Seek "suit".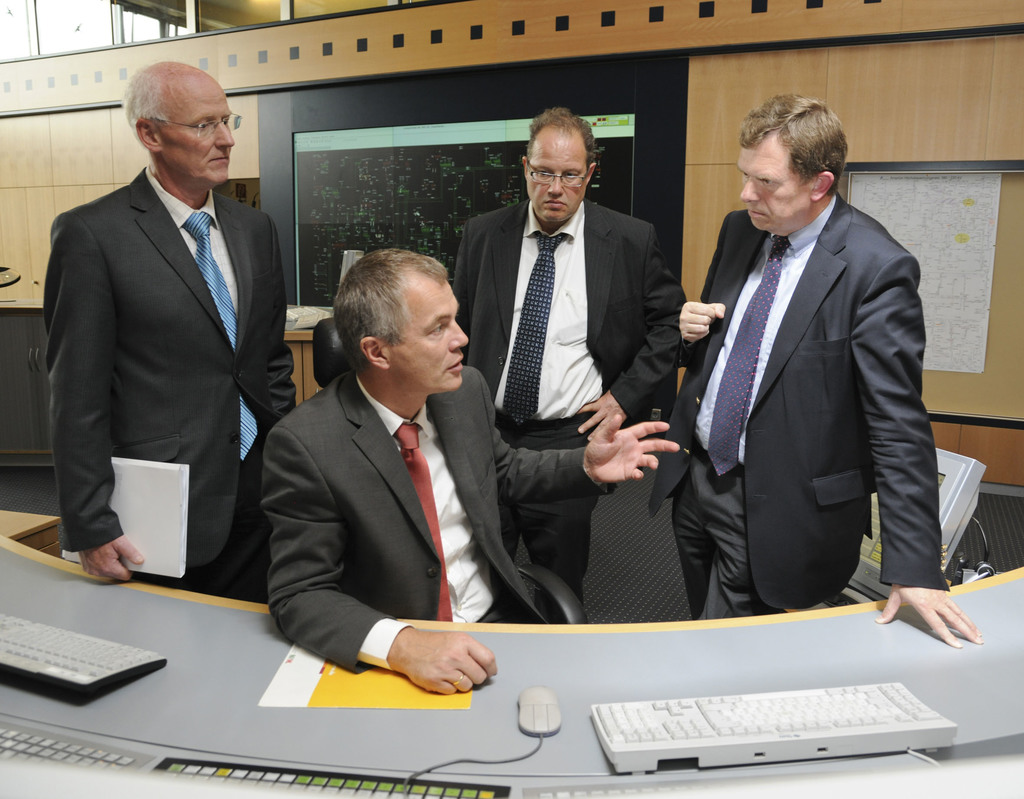
box=[448, 196, 687, 606].
